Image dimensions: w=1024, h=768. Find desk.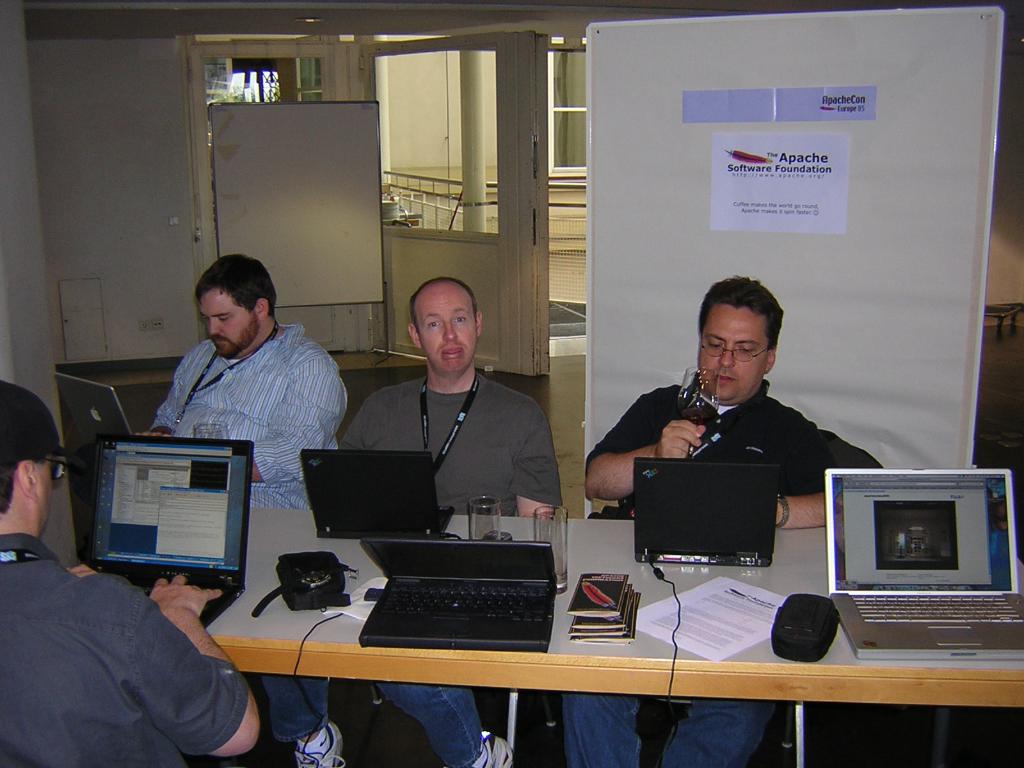
{"left": 254, "top": 507, "right": 1023, "bottom": 767}.
